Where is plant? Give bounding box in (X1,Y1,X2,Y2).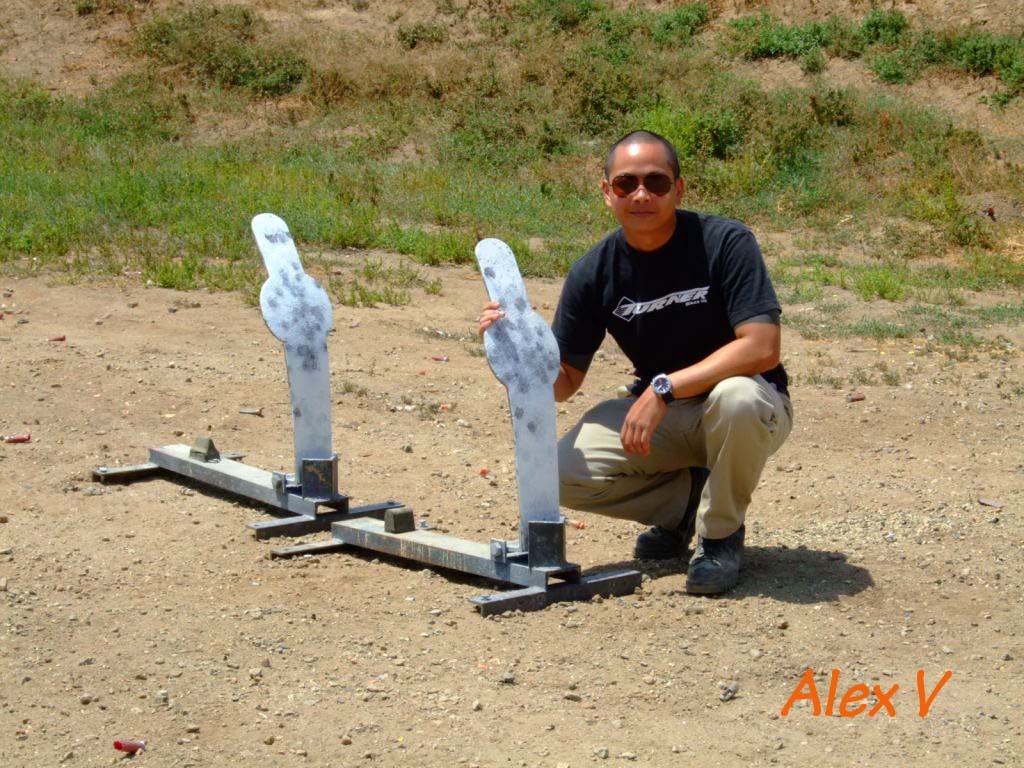
(797,40,831,74).
